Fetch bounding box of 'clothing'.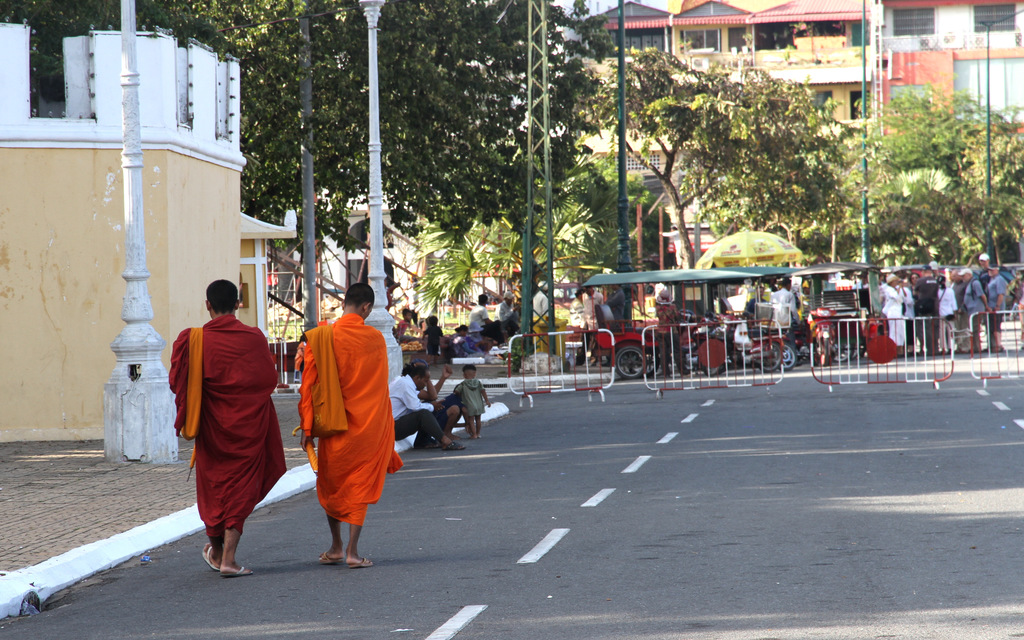
Bbox: box(772, 287, 798, 356).
